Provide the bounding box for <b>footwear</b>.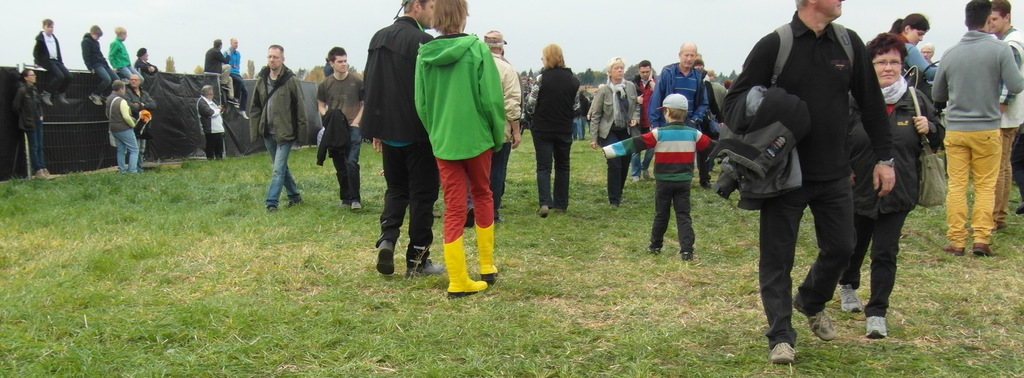
794:288:838:343.
